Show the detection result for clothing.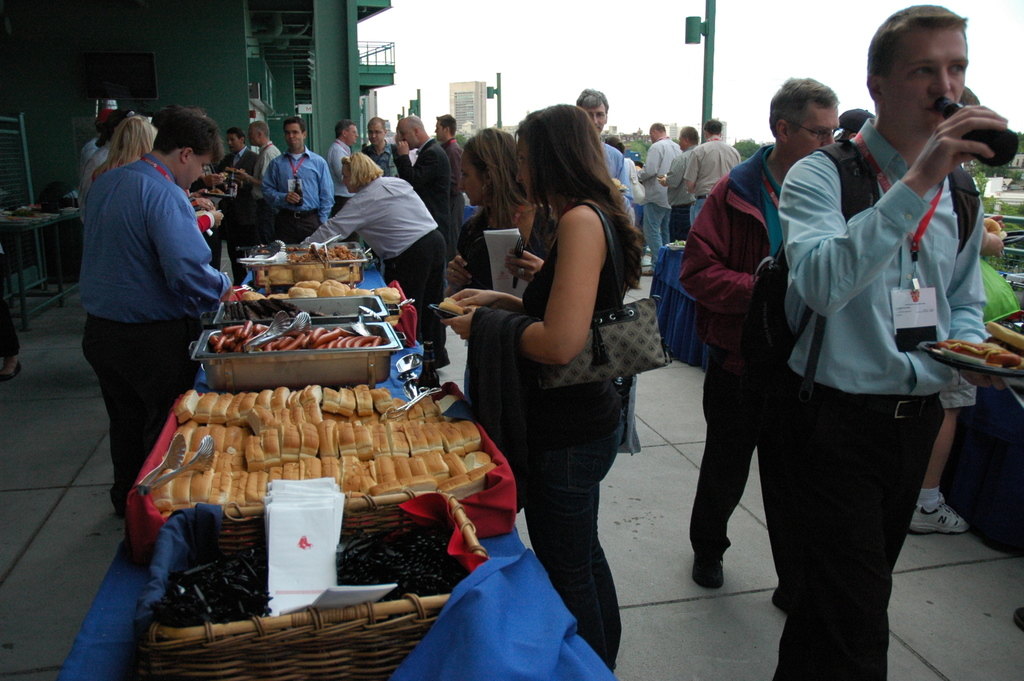
{"x1": 394, "y1": 136, "x2": 453, "y2": 247}.
